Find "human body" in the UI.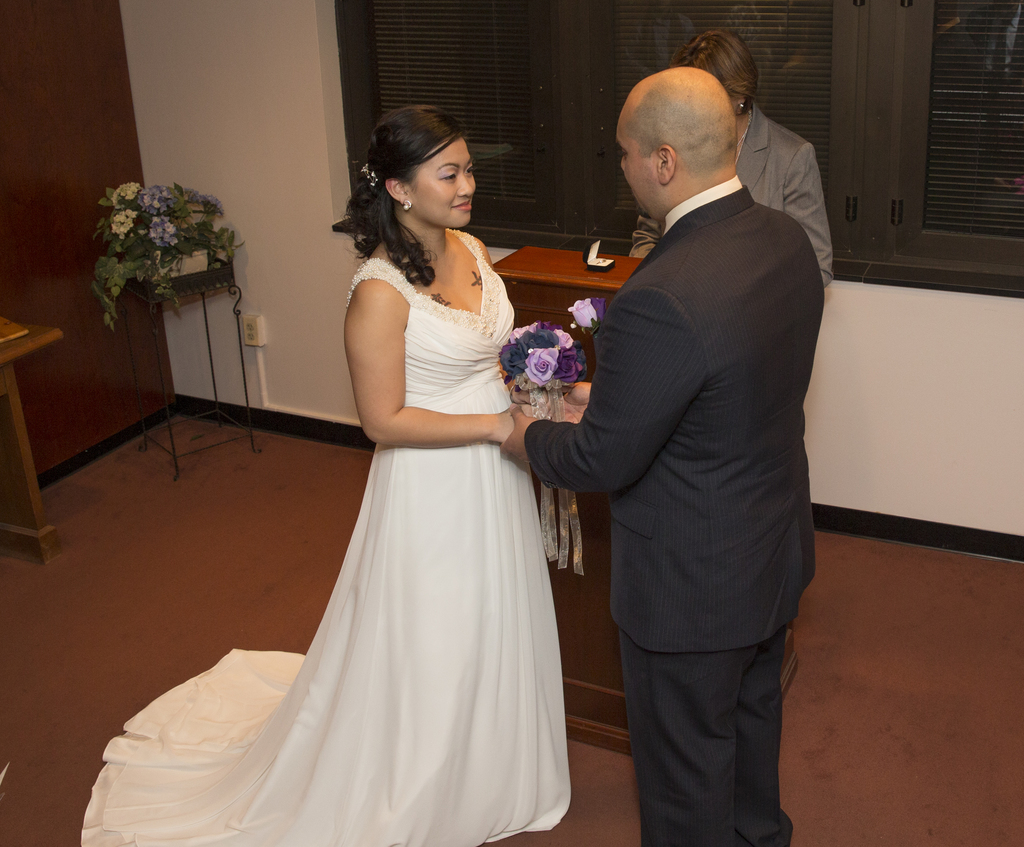
UI element at [x1=677, y1=28, x2=834, y2=298].
